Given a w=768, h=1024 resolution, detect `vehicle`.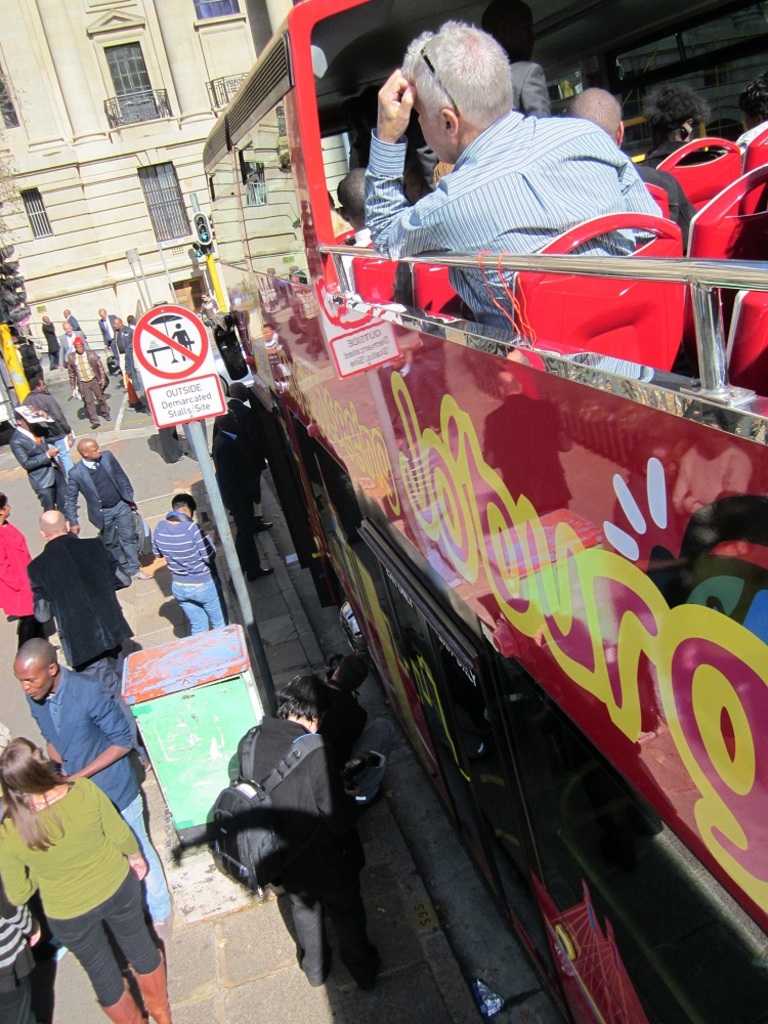
96,62,761,1001.
